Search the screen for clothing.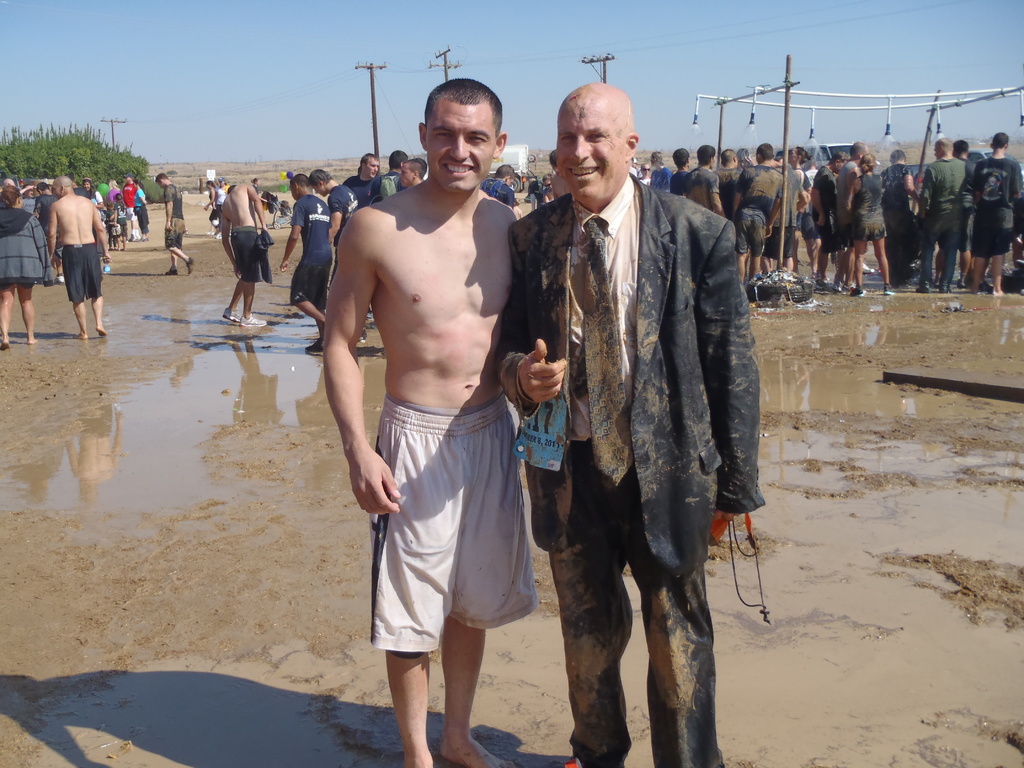
Found at [134, 188, 154, 233].
